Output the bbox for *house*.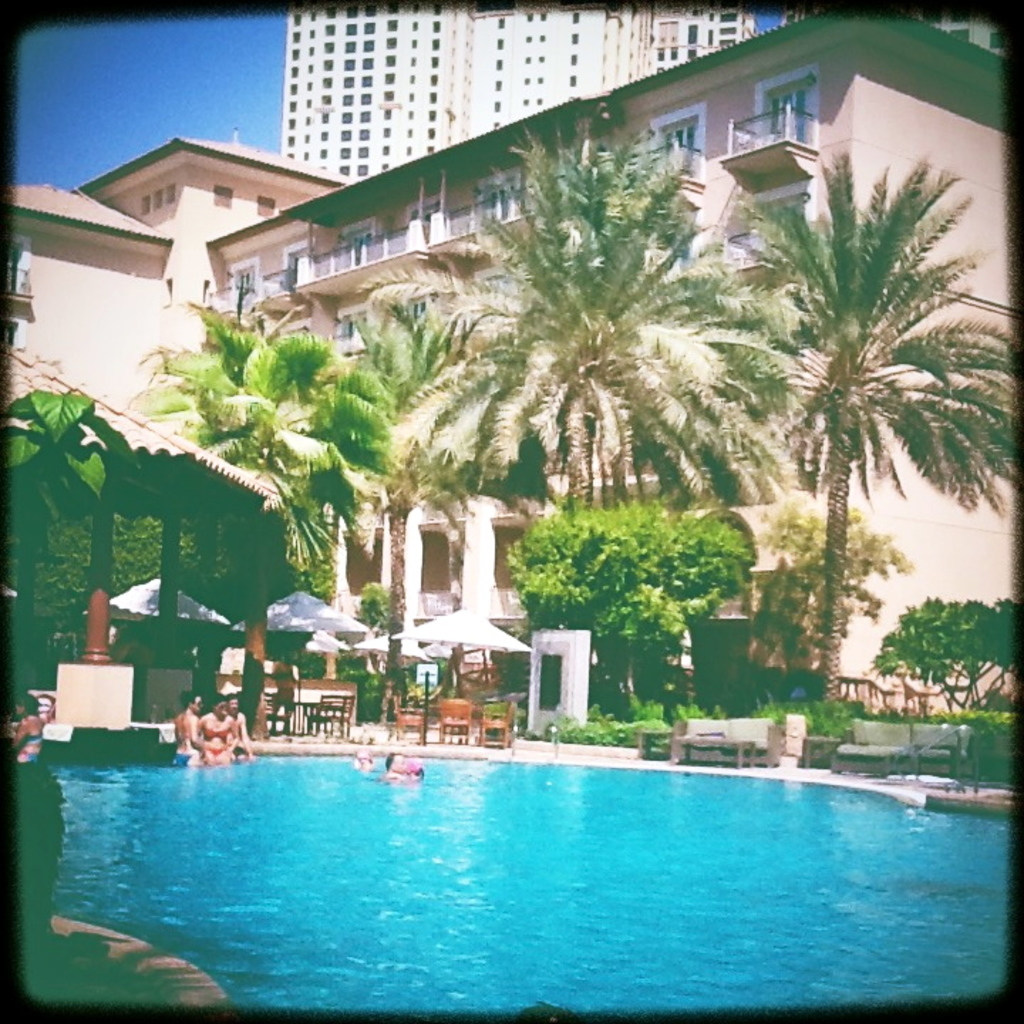
left=7, top=13, right=1015, bottom=728.
